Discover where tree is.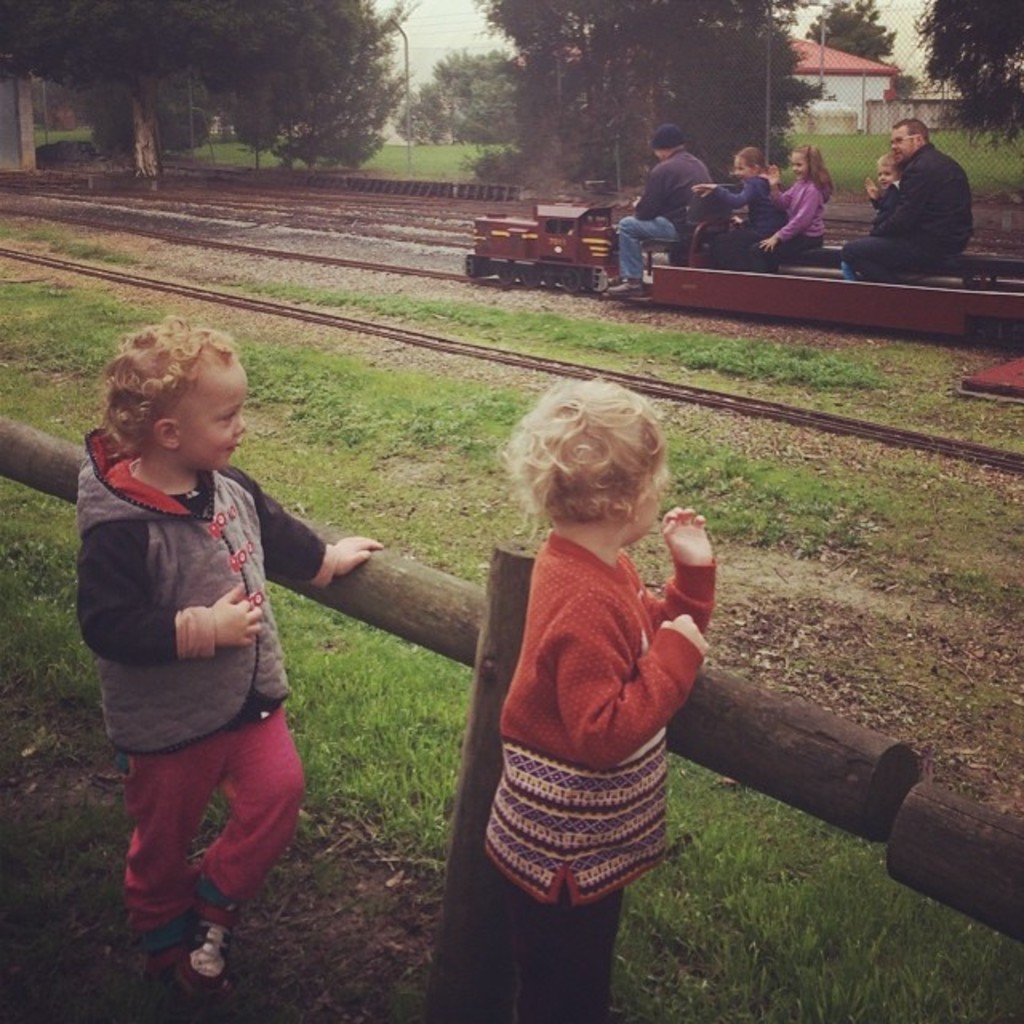
Discovered at BBox(482, 0, 701, 195).
